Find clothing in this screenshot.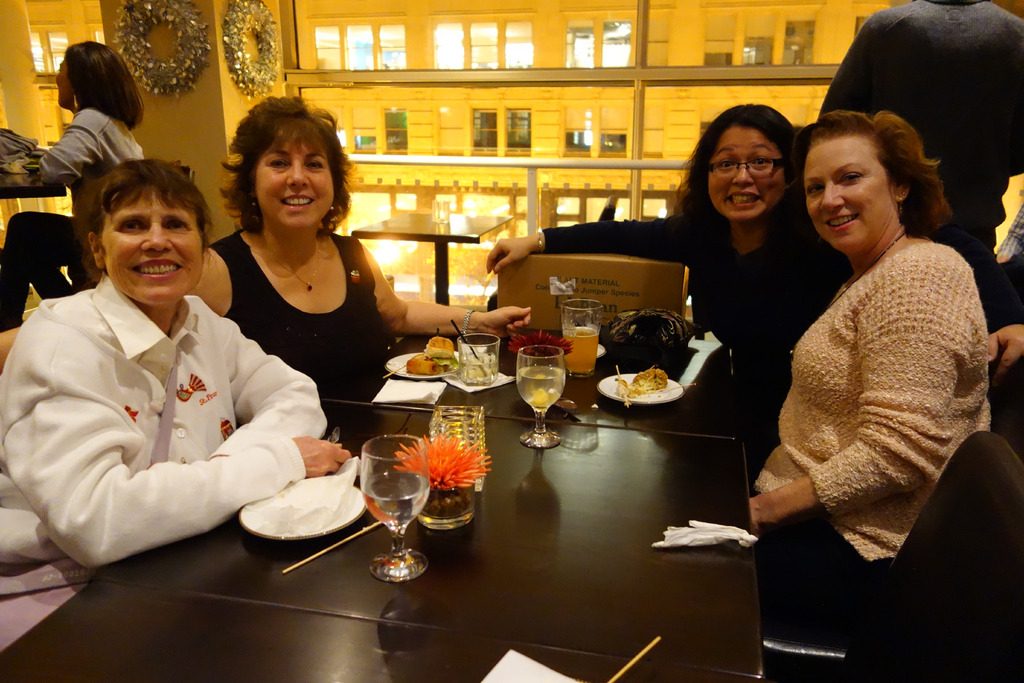
The bounding box for clothing is pyautogui.locateOnScreen(747, 239, 993, 620).
